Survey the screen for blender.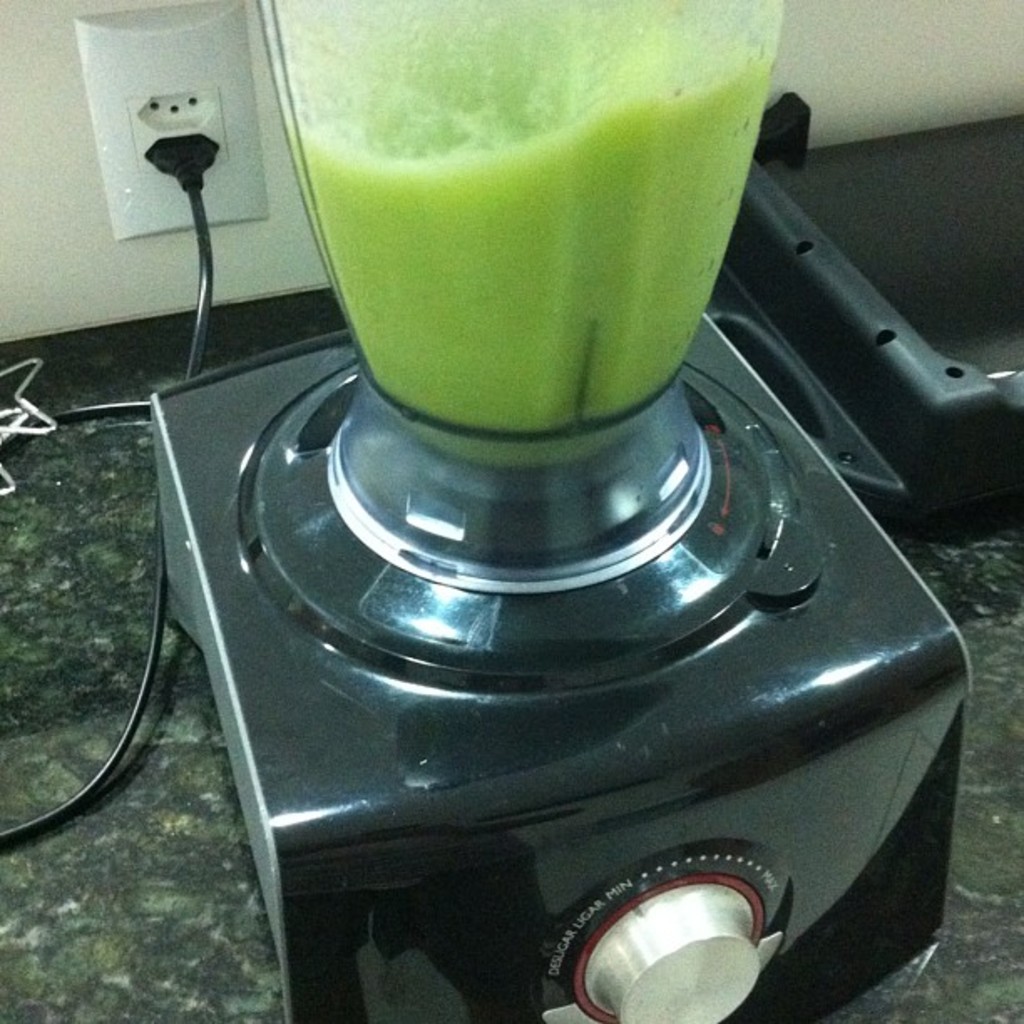
Survey found: rect(157, 0, 975, 1022).
